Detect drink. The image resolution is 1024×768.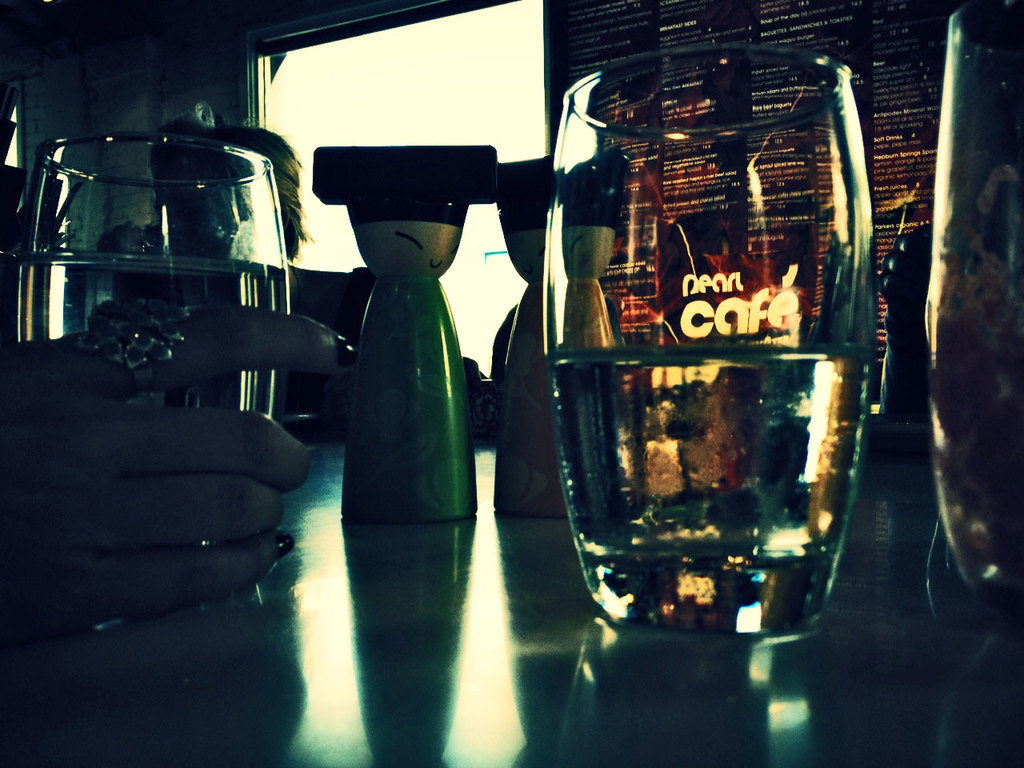
(565,308,859,656).
